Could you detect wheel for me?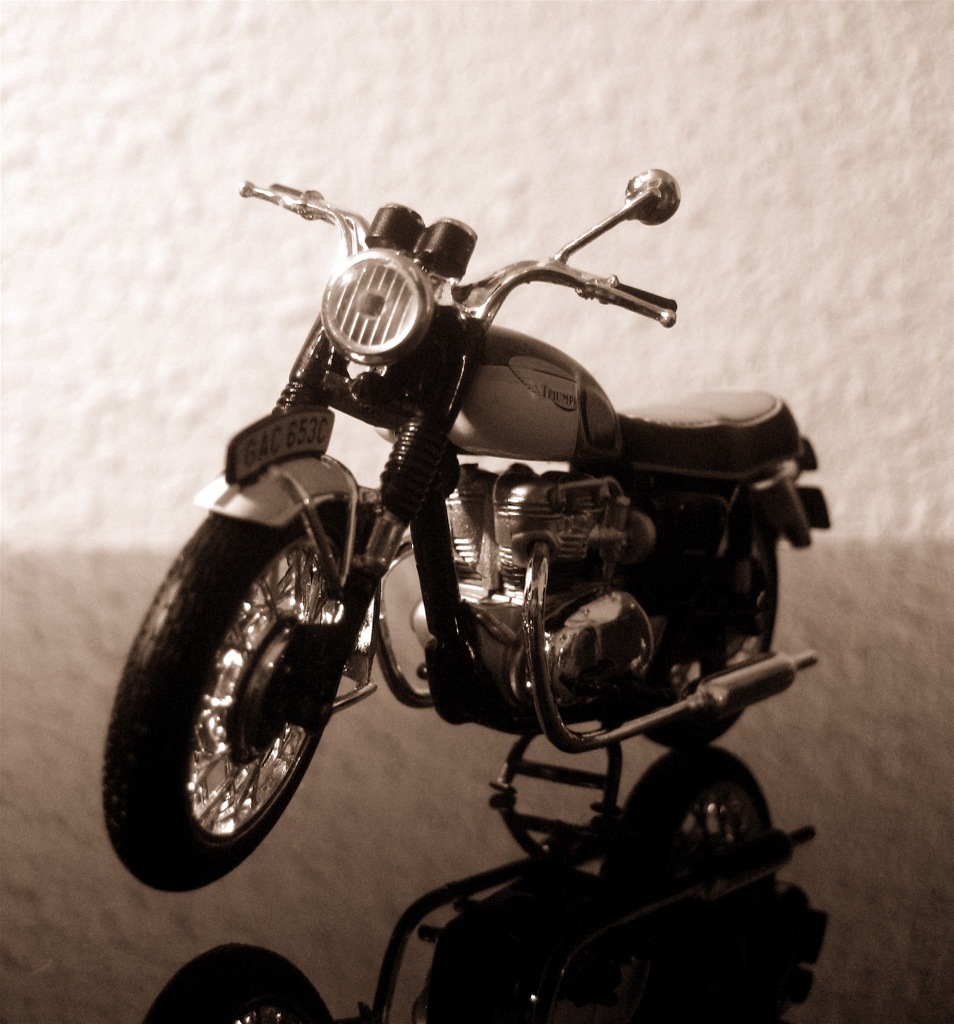
Detection result: [634, 547, 783, 756].
